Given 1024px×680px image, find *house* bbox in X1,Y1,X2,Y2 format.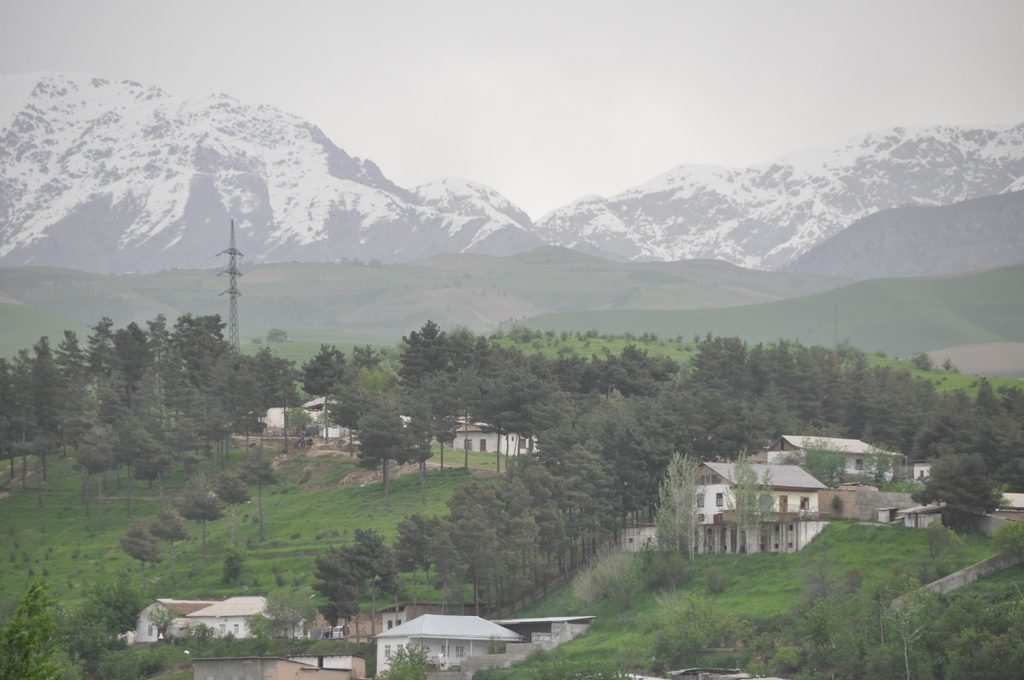
133,600,221,639.
